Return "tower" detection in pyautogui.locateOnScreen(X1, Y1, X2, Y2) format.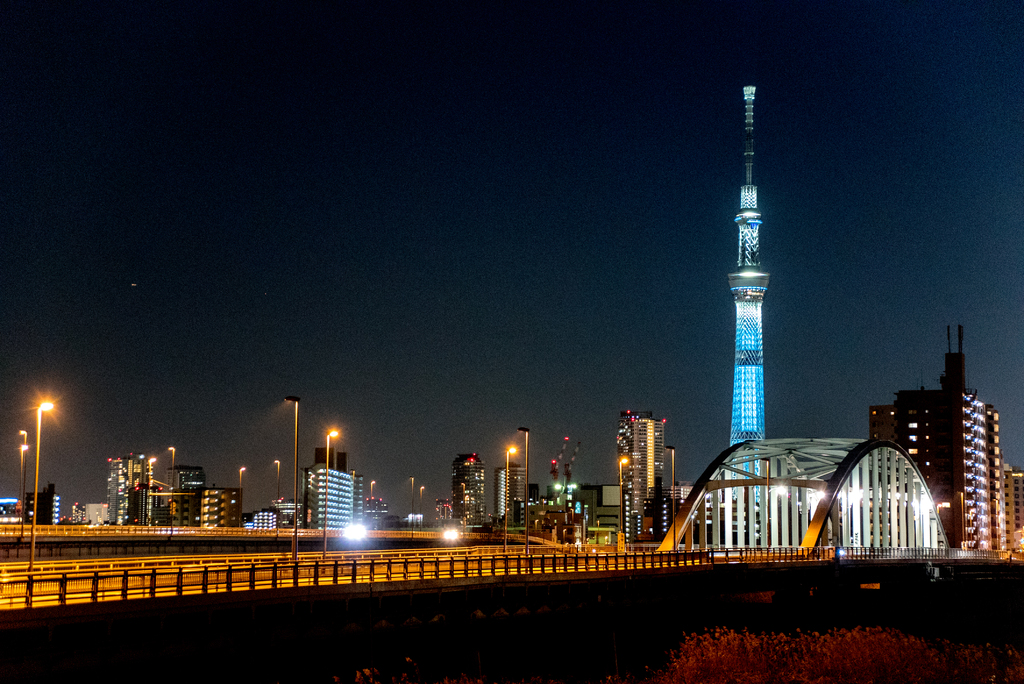
pyautogui.locateOnScreen(445, 453, 497, 528).
